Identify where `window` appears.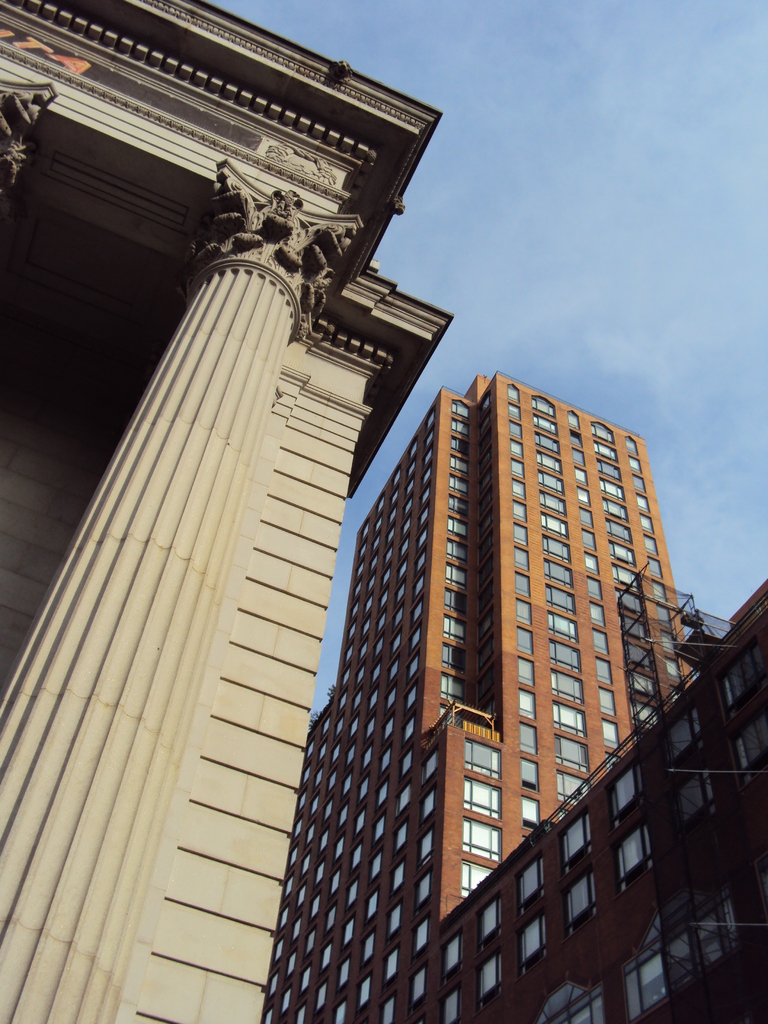
Appears at [x1=637, y1=474, x2=644, y2=494].
